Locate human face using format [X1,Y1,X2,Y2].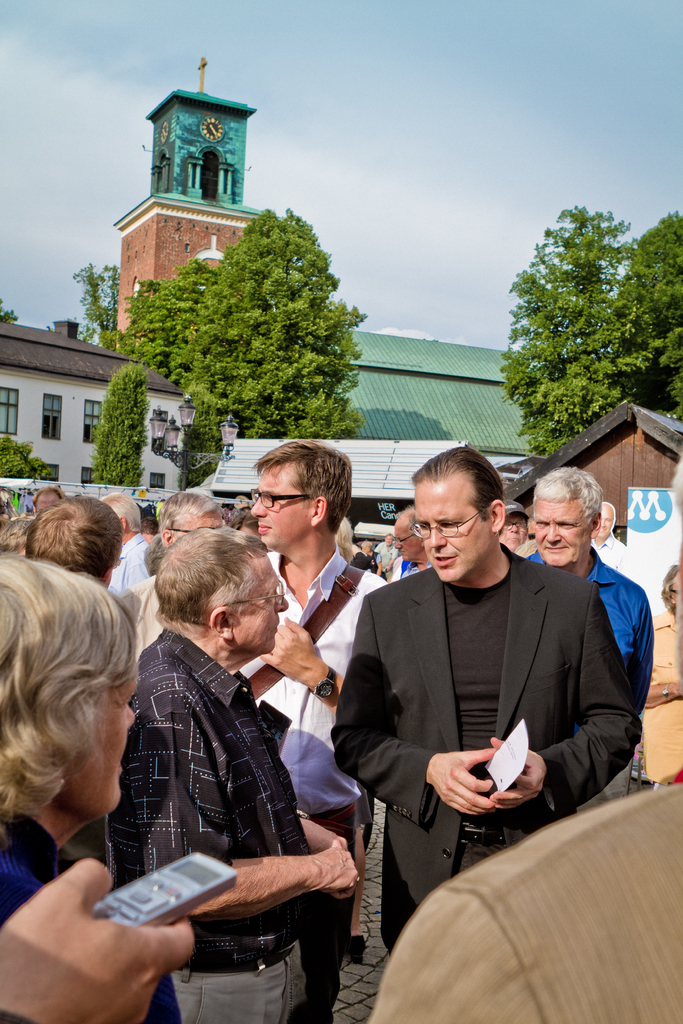
[530,499,596,565].
